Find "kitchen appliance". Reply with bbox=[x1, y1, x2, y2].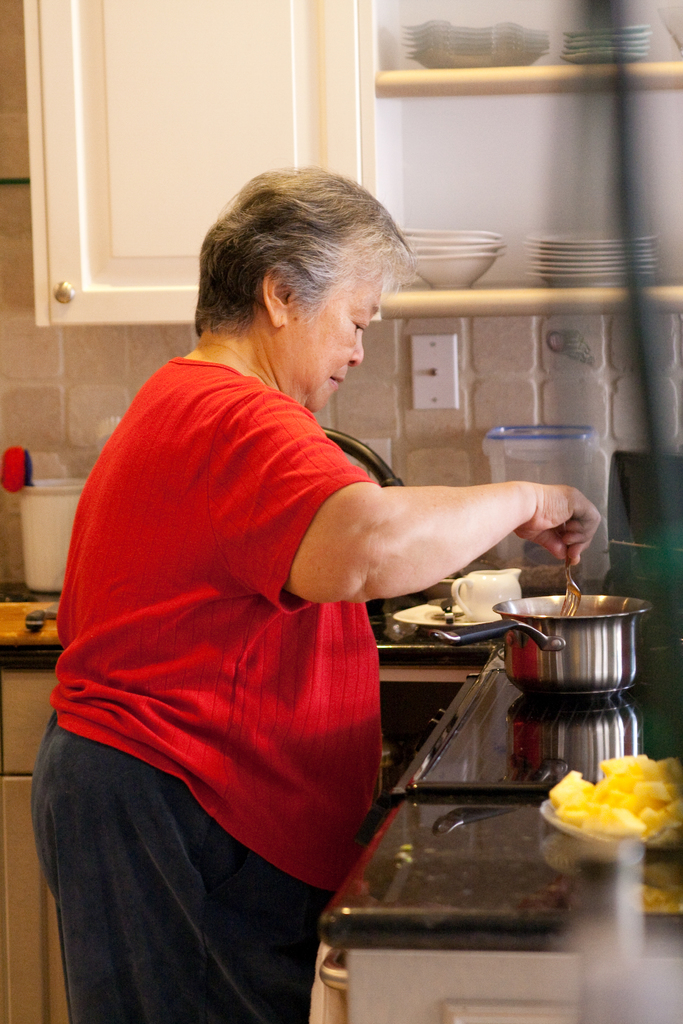
bbox=[484, 588, 648, 716].
